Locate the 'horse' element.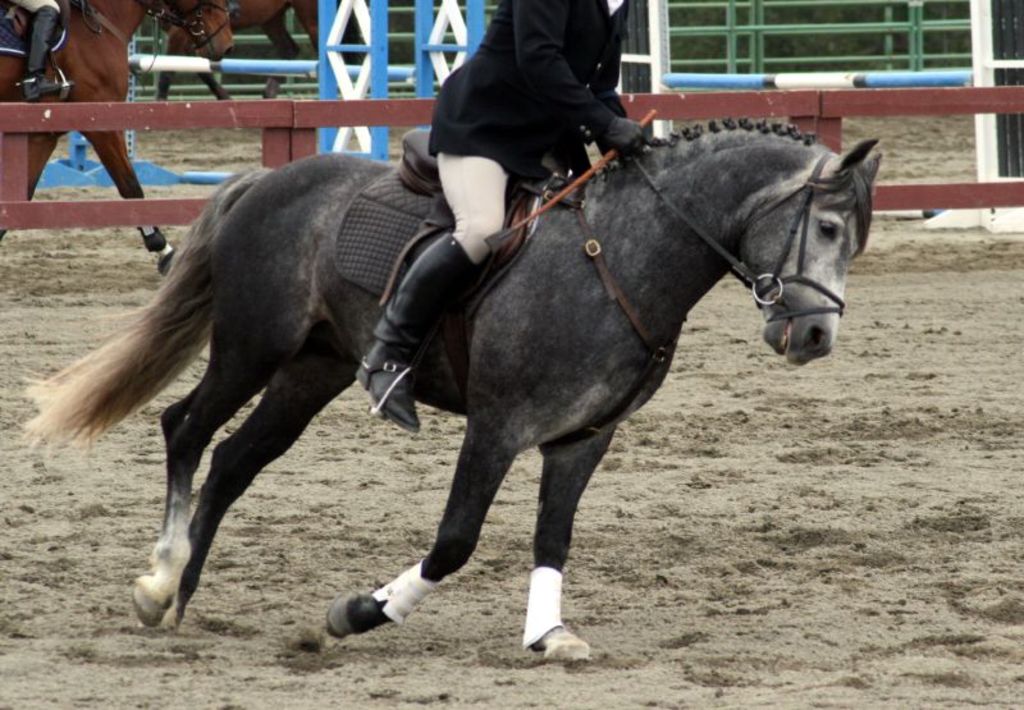
Element bbox: <bbox>0, 0, 236, 280</bbox>.
